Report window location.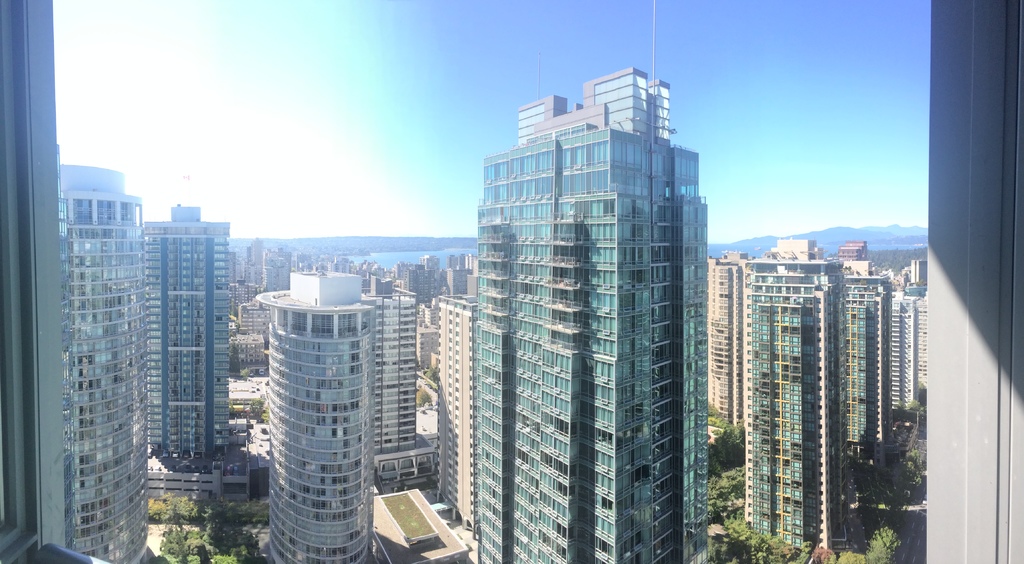
Report: detection(456, 367, 459, 375).
